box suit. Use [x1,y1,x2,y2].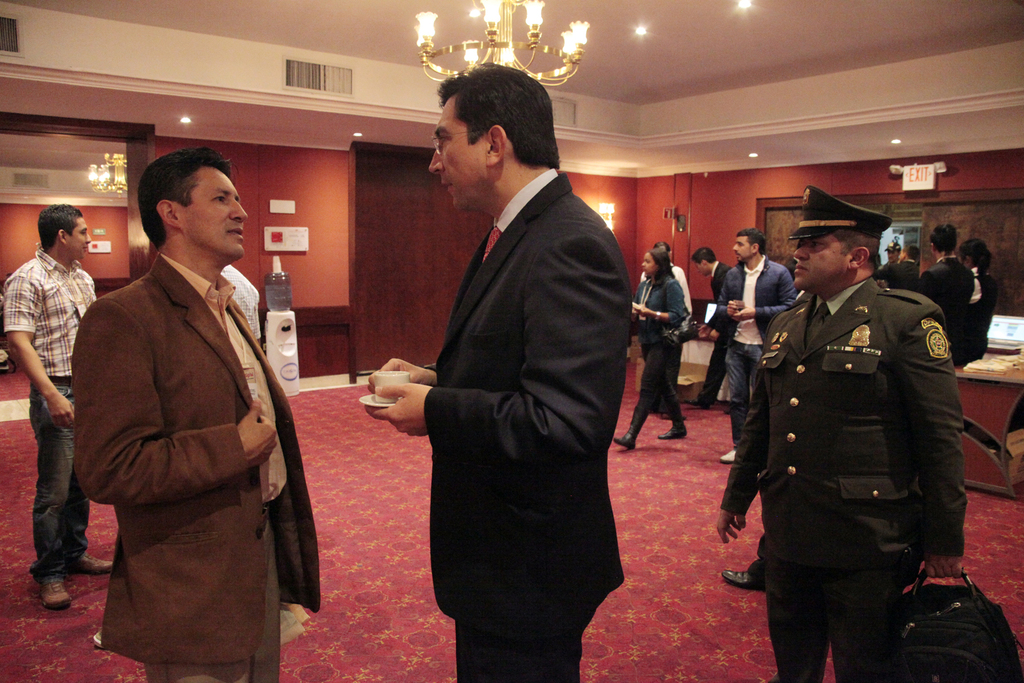
[919,256,977,350].
